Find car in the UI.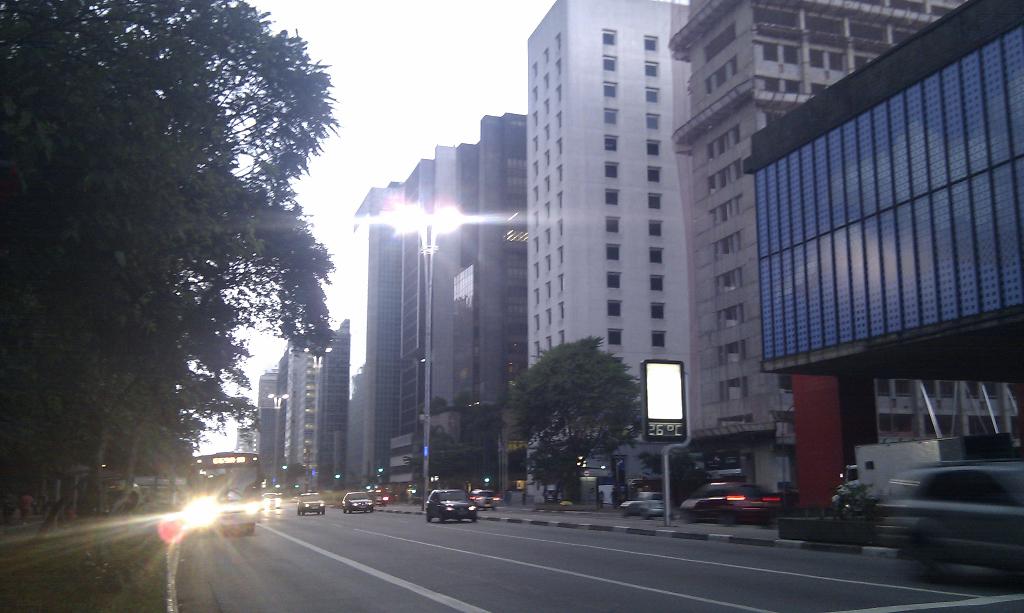
UI element at bbox=[261, 489, 280, 506].
